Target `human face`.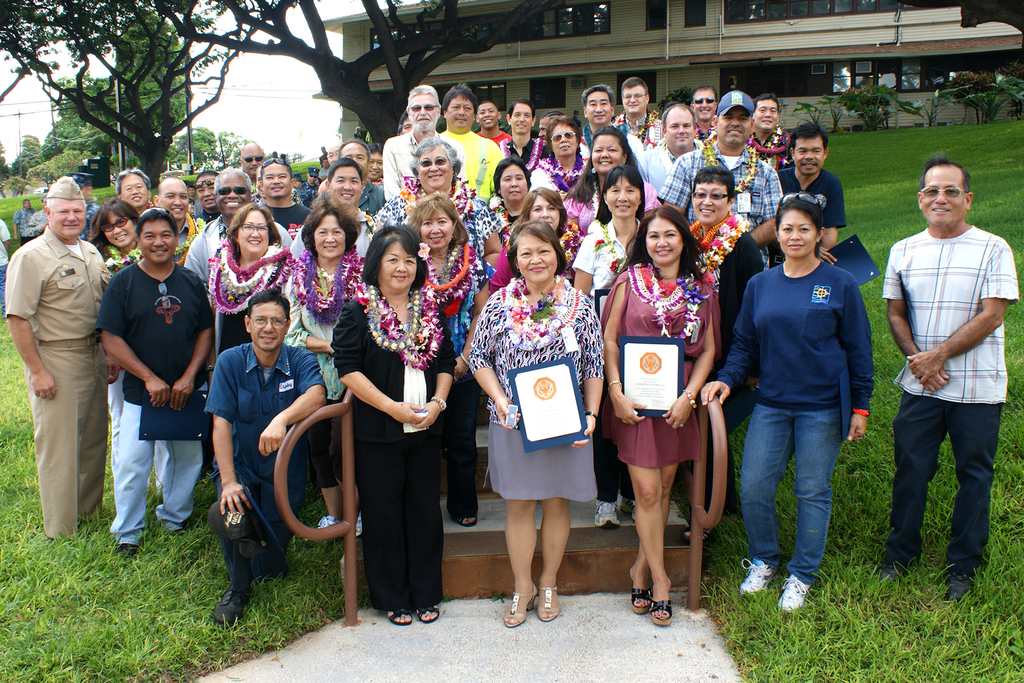
Target region: left=693, top=87, right=713, bottom=122.
